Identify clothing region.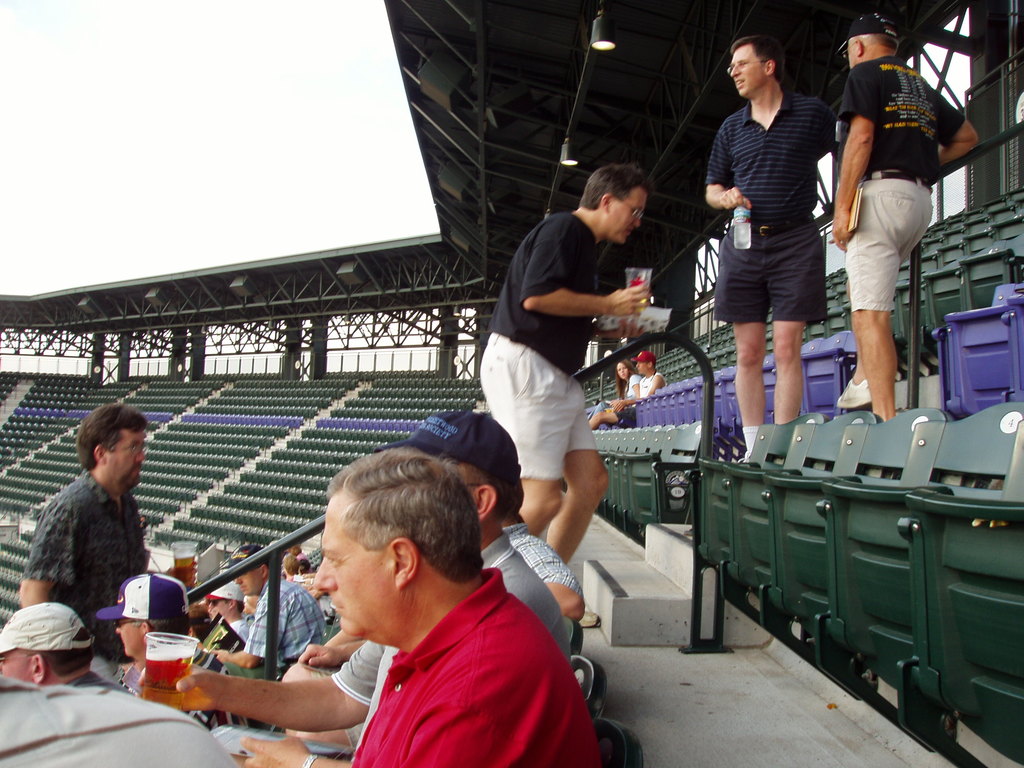
Region: 19 468 146 643.
